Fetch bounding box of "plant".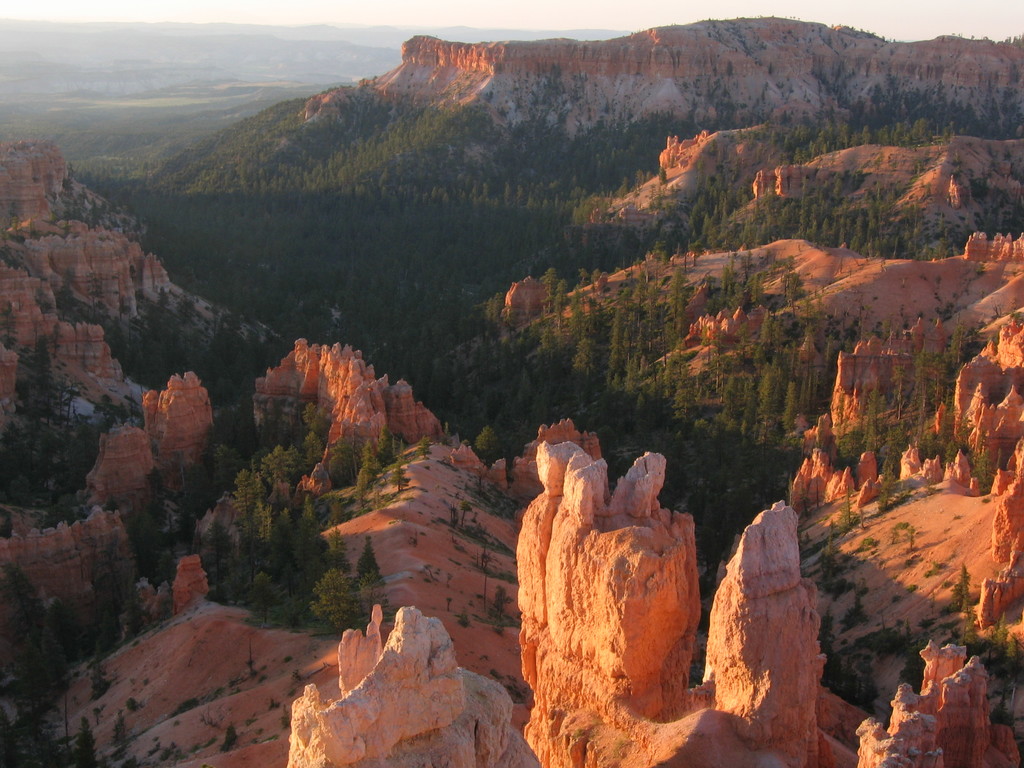
Bbox: select_region(860, 307, 866, 312).
